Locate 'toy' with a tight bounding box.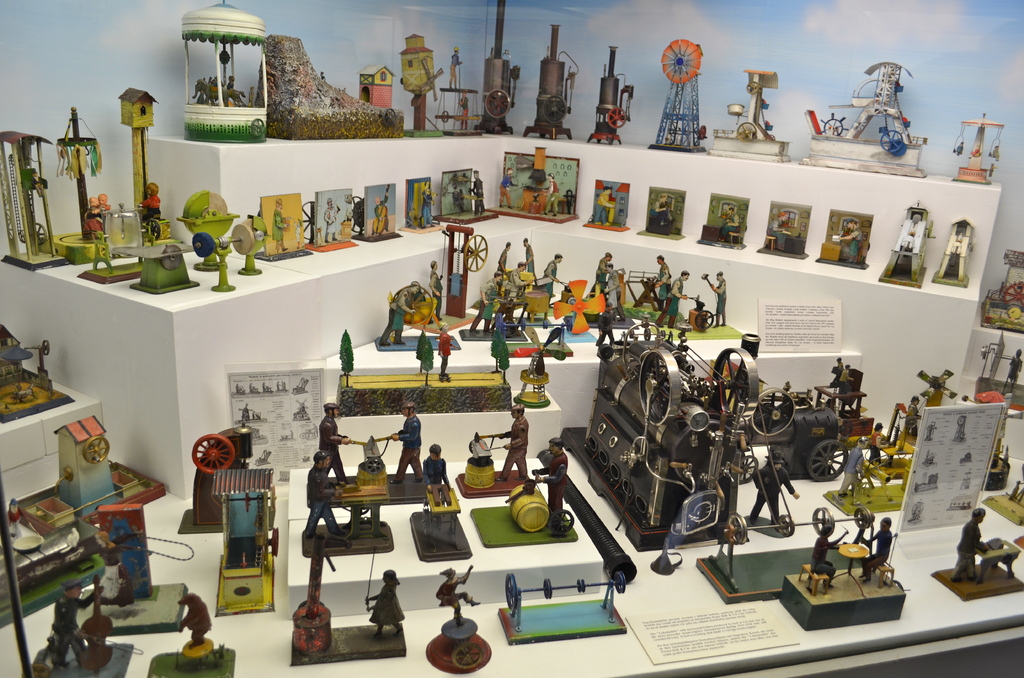
[289, 563, 415, 670].
